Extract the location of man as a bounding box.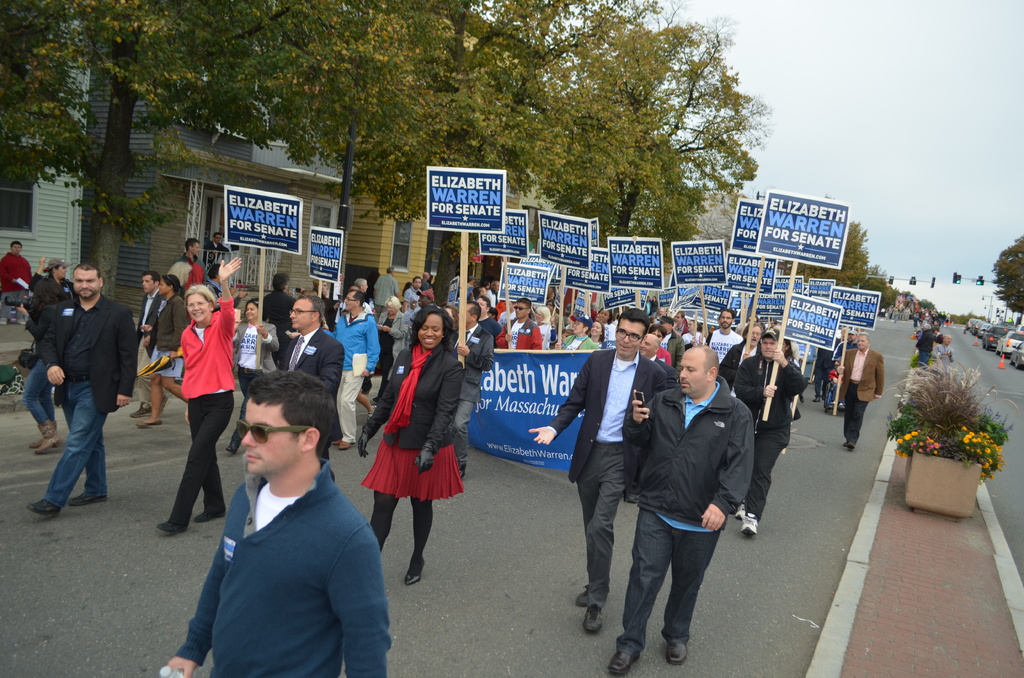
452 300 493 478.
